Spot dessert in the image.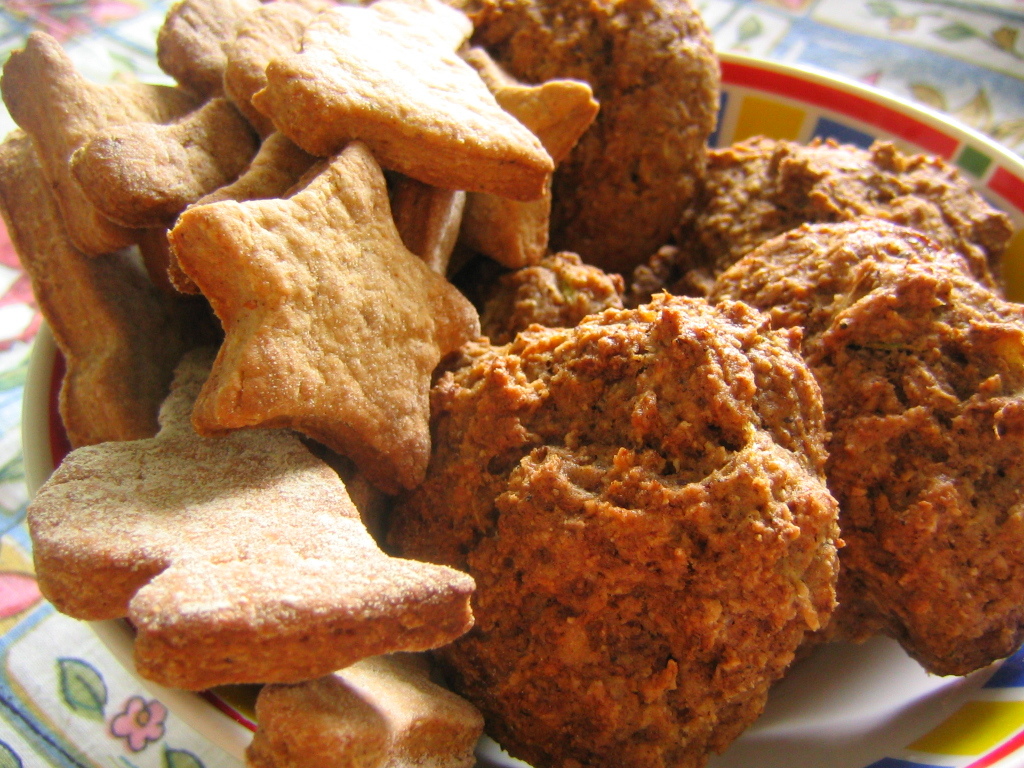
dessert found at [left=0, top=39, right=190, bottom=244].
